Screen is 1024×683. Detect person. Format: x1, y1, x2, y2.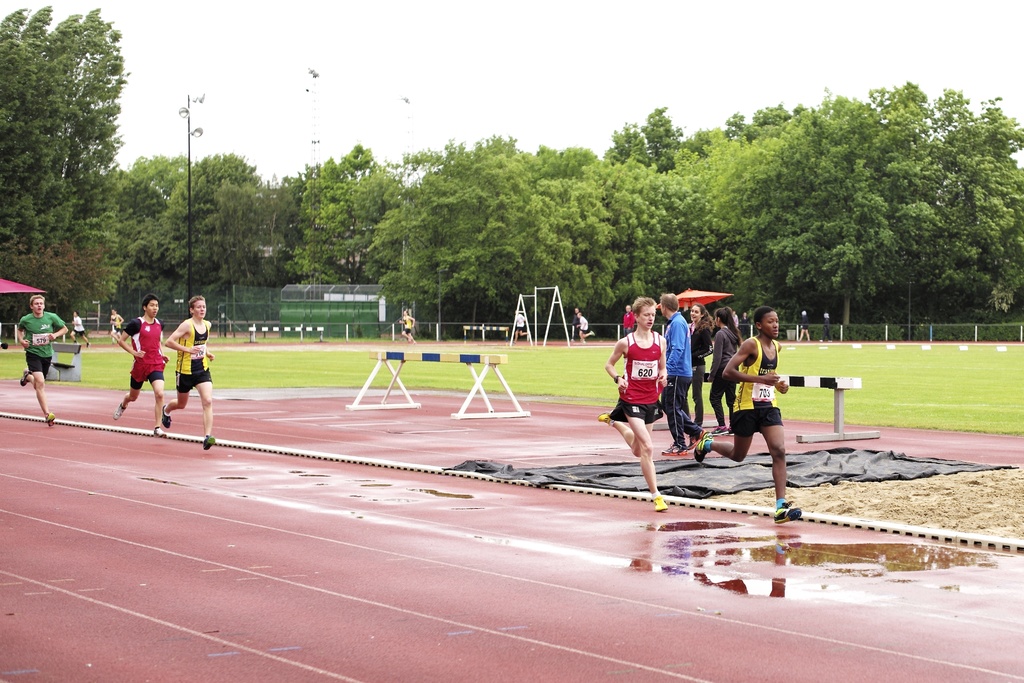
67, 308, 92, 350.
